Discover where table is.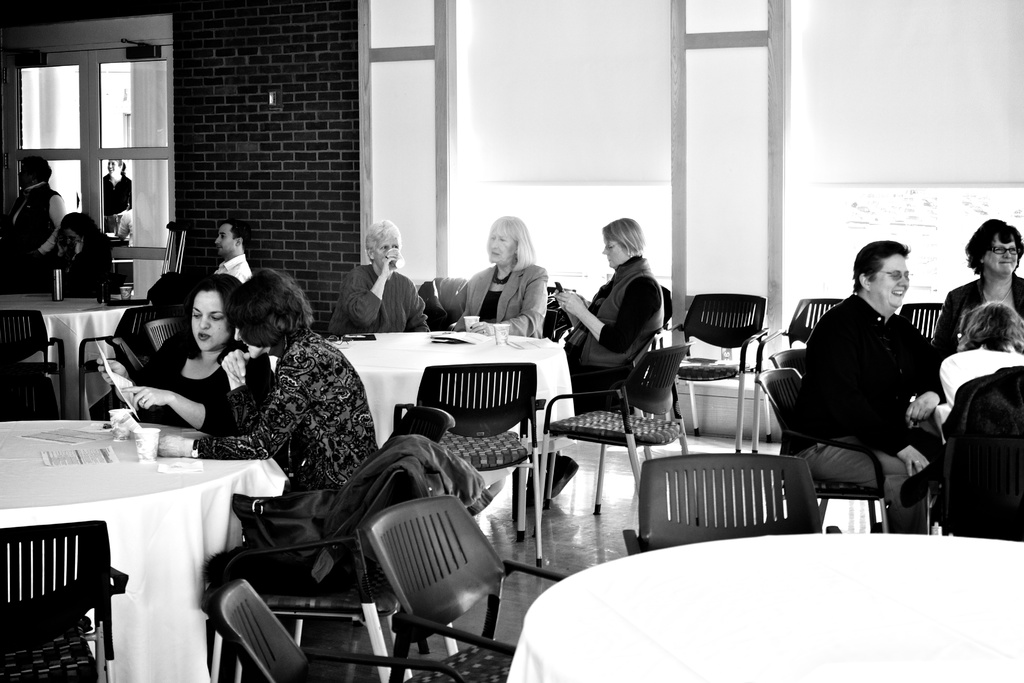
Discovered at {"x1": 504, "y1": 538, "x2": 1023, "y2": 682}.
